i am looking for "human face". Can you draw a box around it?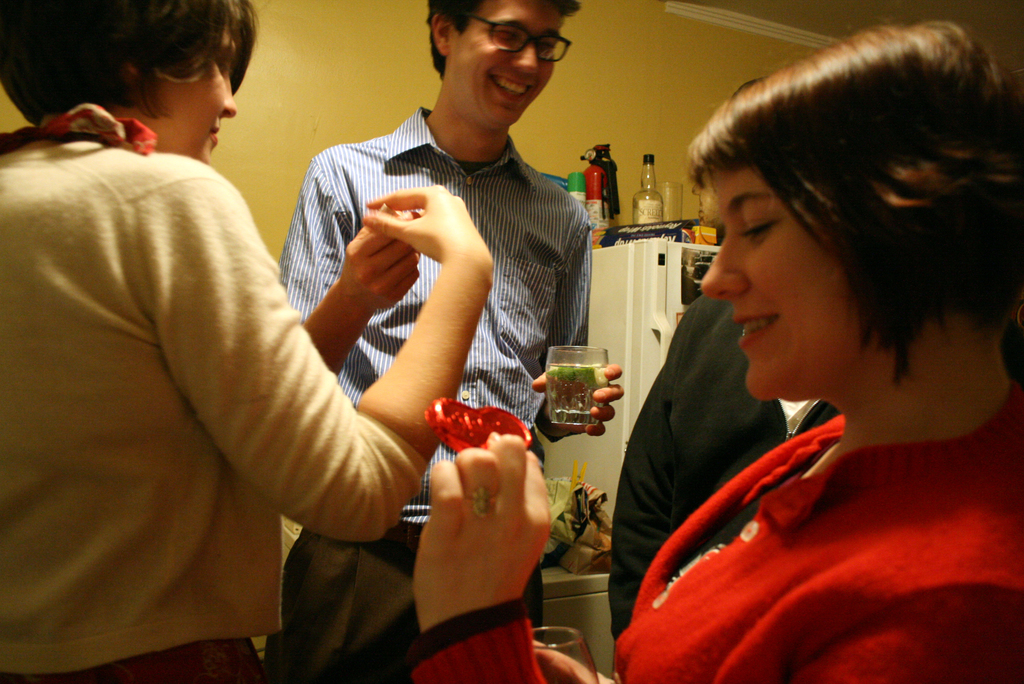
Sure, the bounding box is select_region(444, 0, 566, 124).
